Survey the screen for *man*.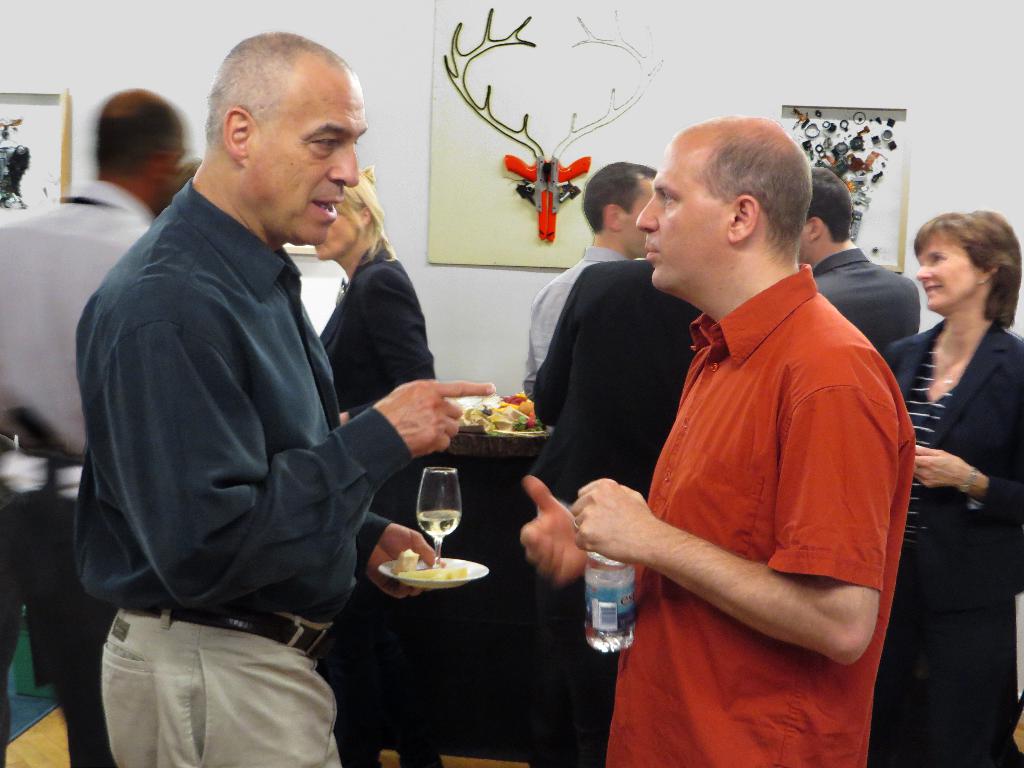
Survey found: bbox=[0, 90, 204, 765].
